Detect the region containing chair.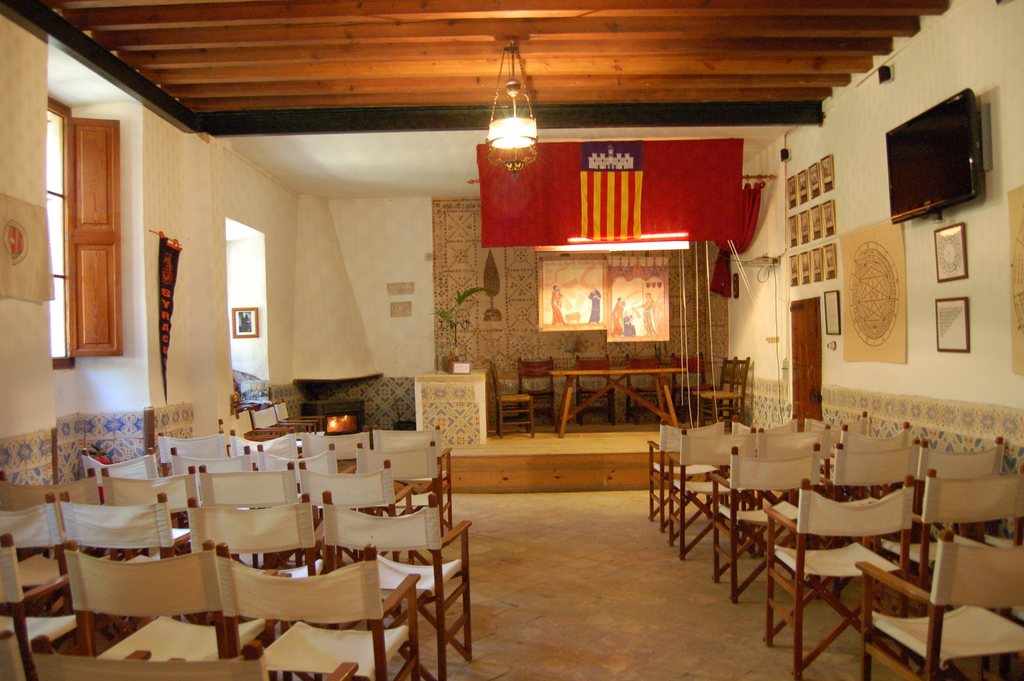
(left=710, top=445, right=819, bottom=602).
